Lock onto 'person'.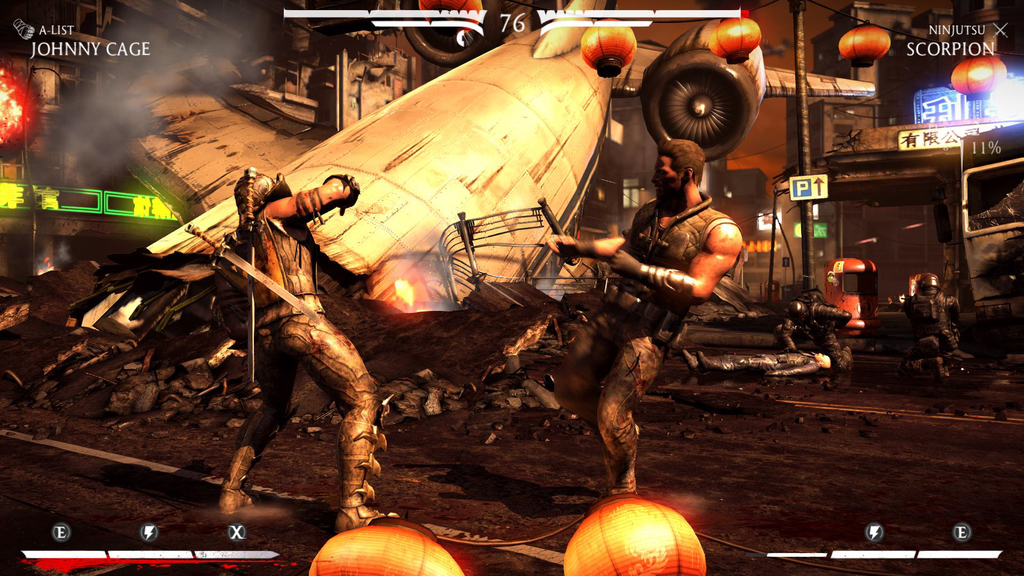
Locked: bbox(682, 346, 831, 380).
